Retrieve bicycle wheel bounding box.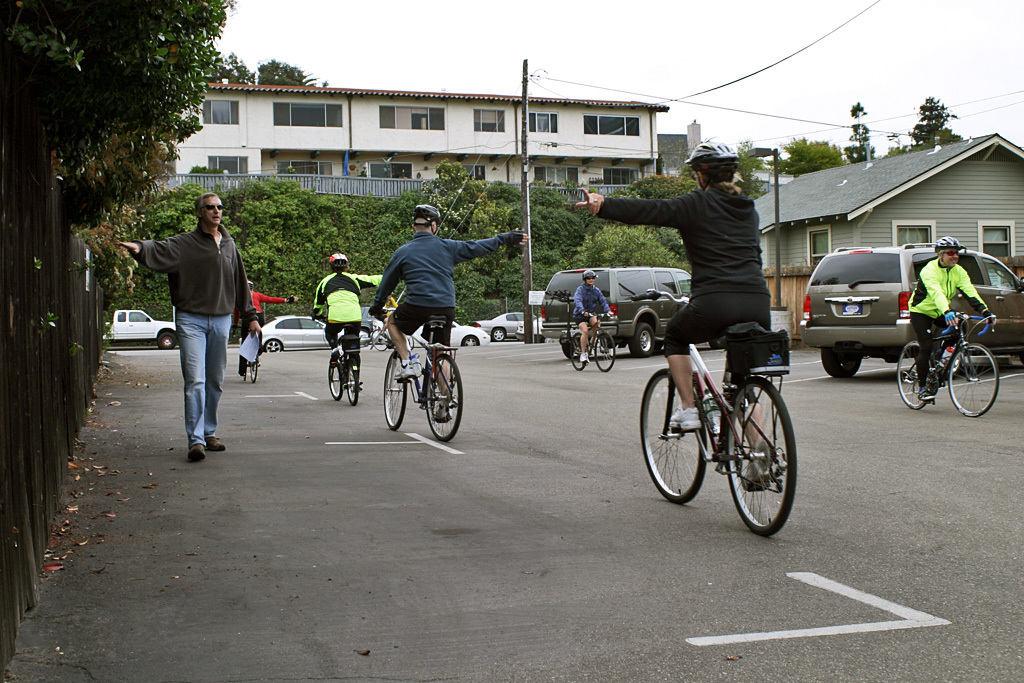
Bounding box: <box>248,349,257,384</box>.
